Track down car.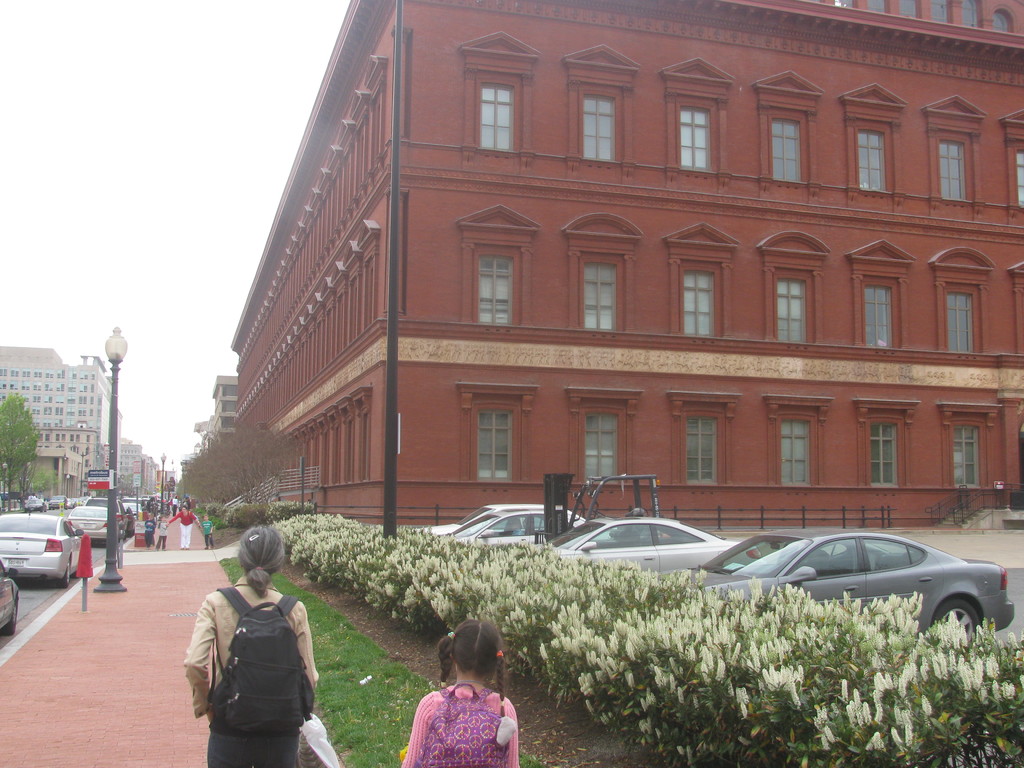
Tracked to (left=700, top=534, right=1004, bottom=636).
